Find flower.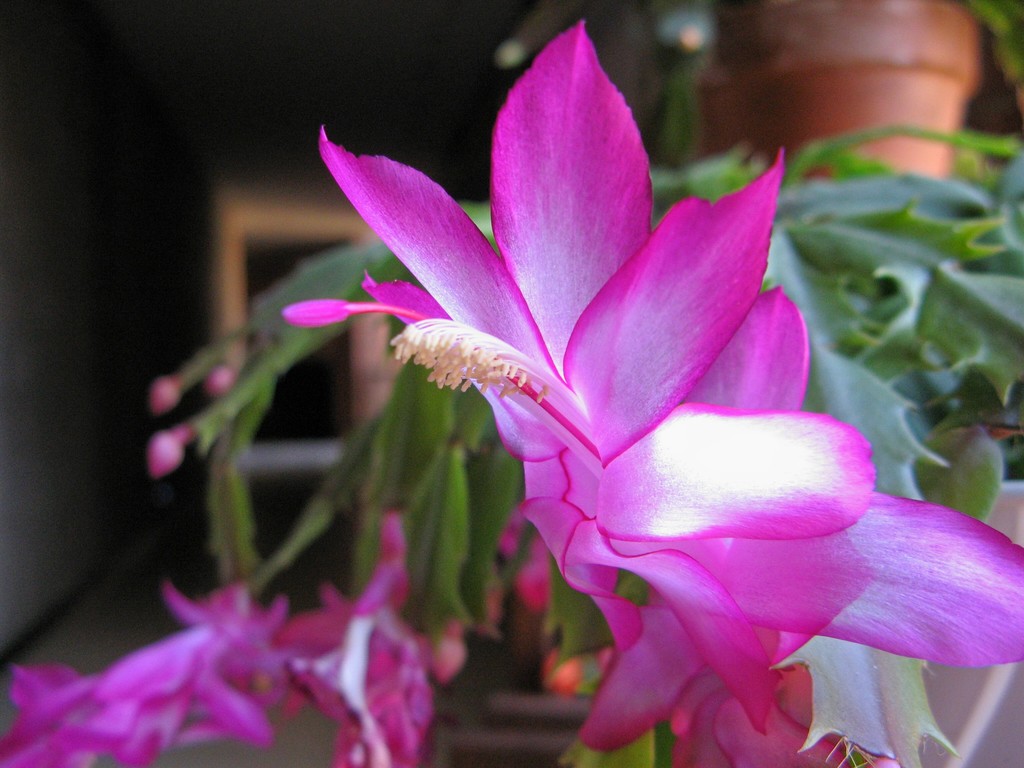
281, 527, 435, 767.
